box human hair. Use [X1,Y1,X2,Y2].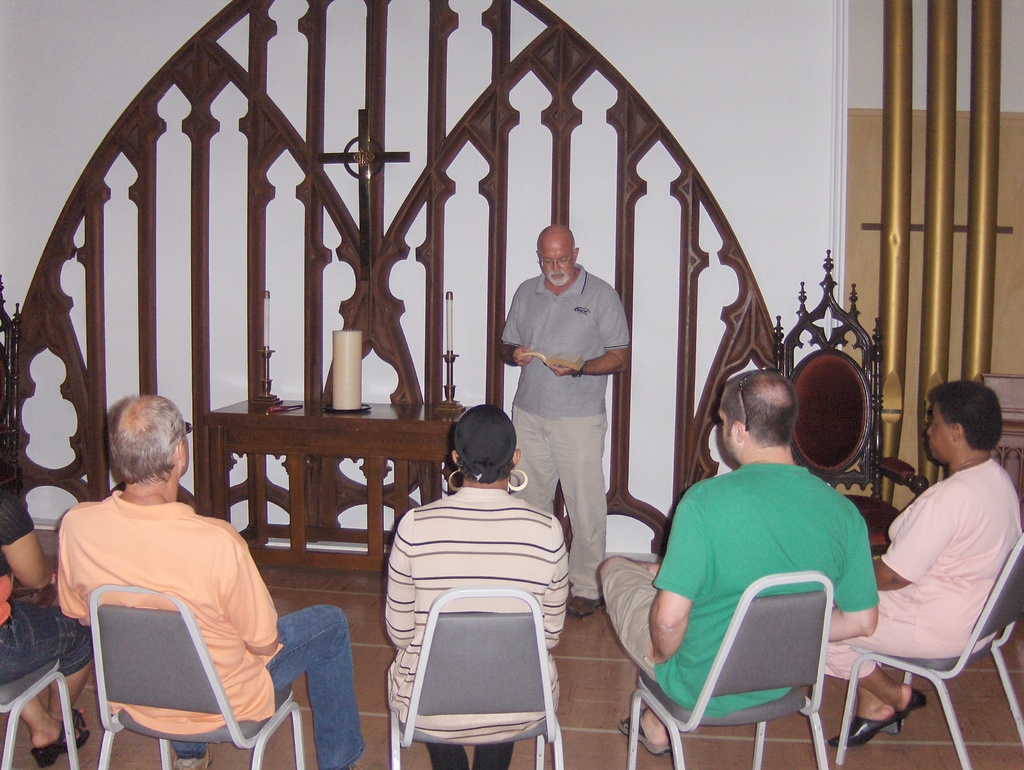
[461,461,513,489].
